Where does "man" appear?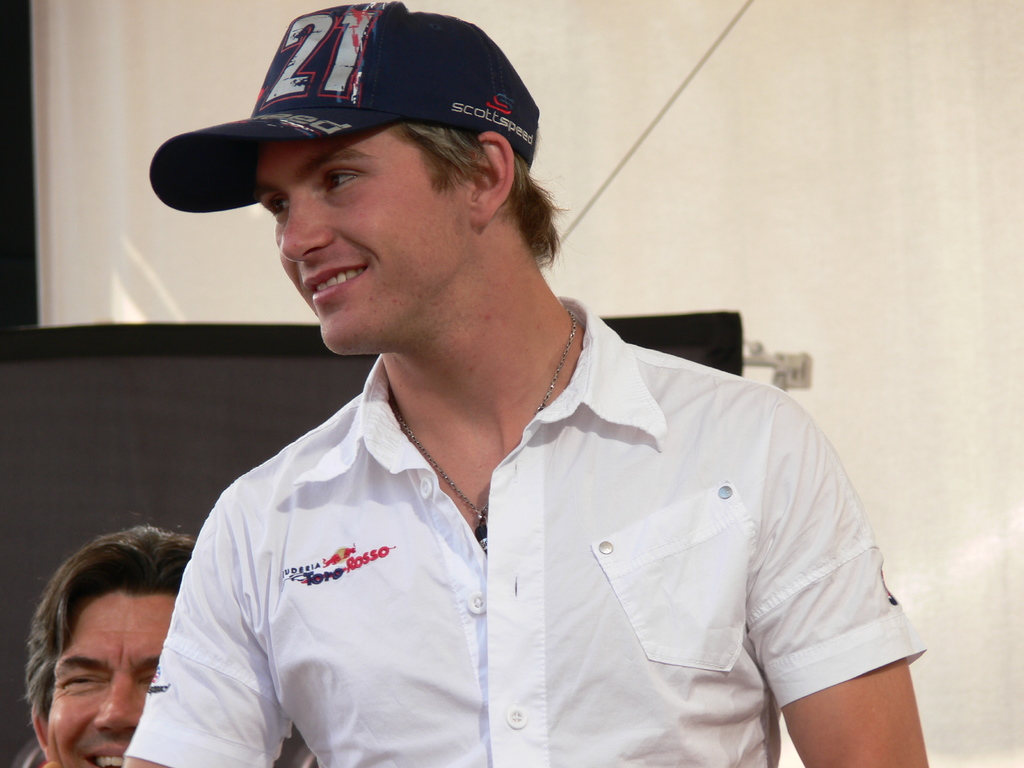
Appears at locate(84, 22, 904, 753).
